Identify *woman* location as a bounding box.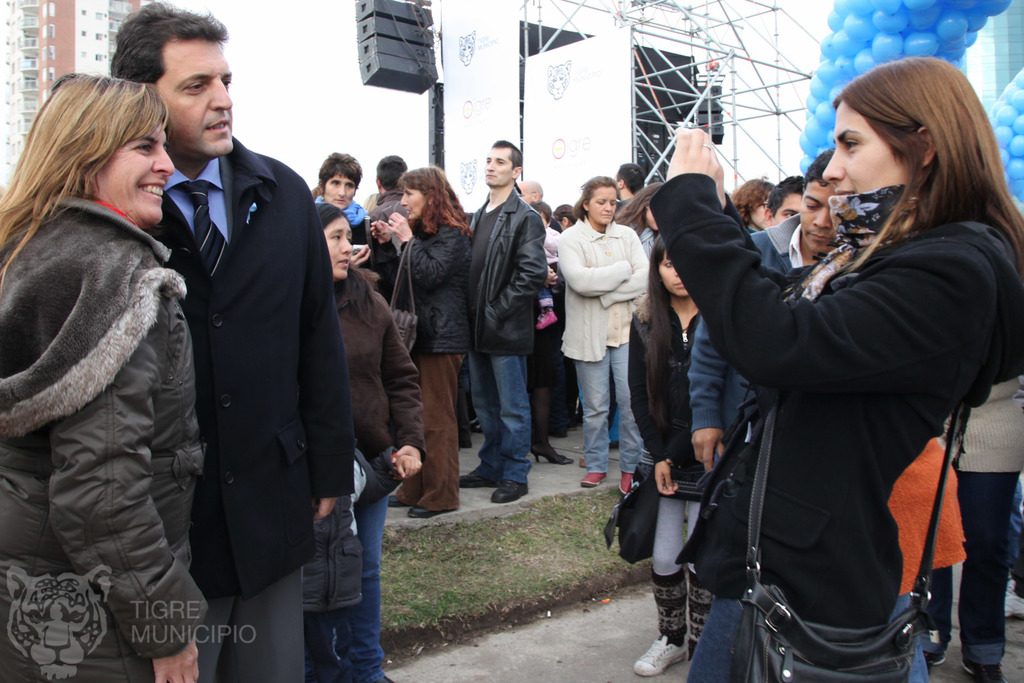
<box>558,175,653,489</box>.
